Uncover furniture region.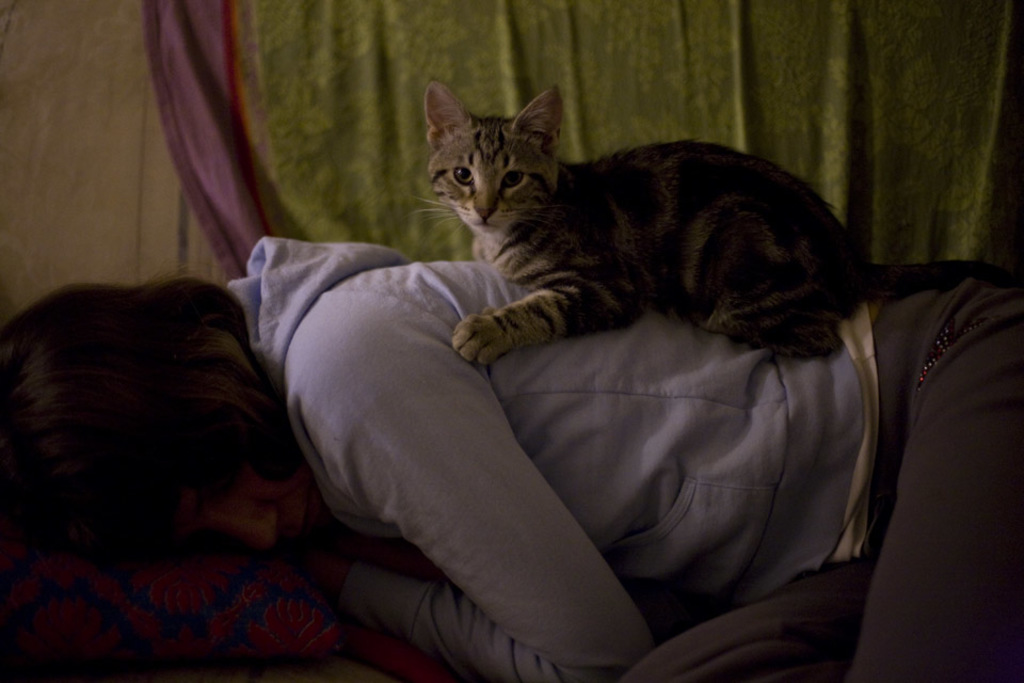
Uncovered: locate(0, 496, 734, 682).
